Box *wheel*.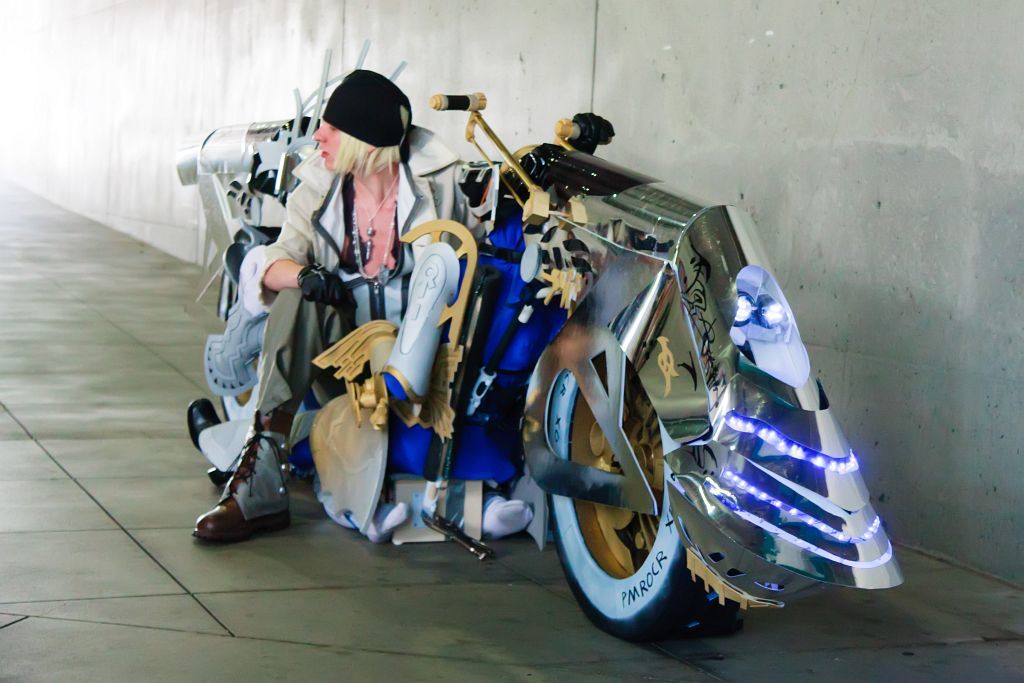
rect(215, 240, 308, 467).
